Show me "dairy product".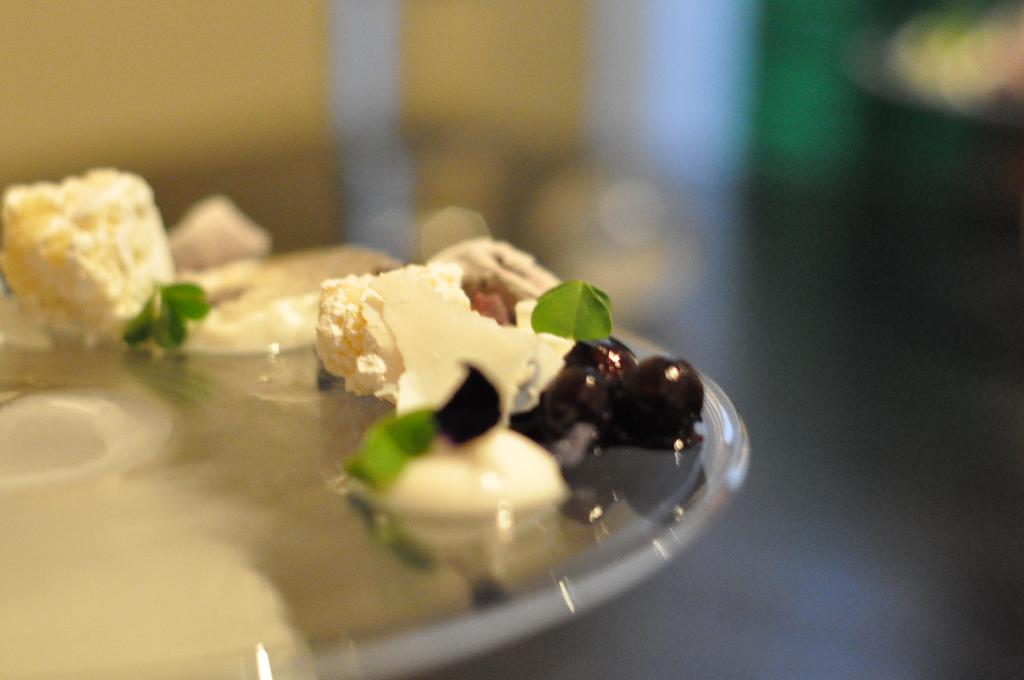
"dairy product" is here: bbox=(296, 241, 577, 393).
